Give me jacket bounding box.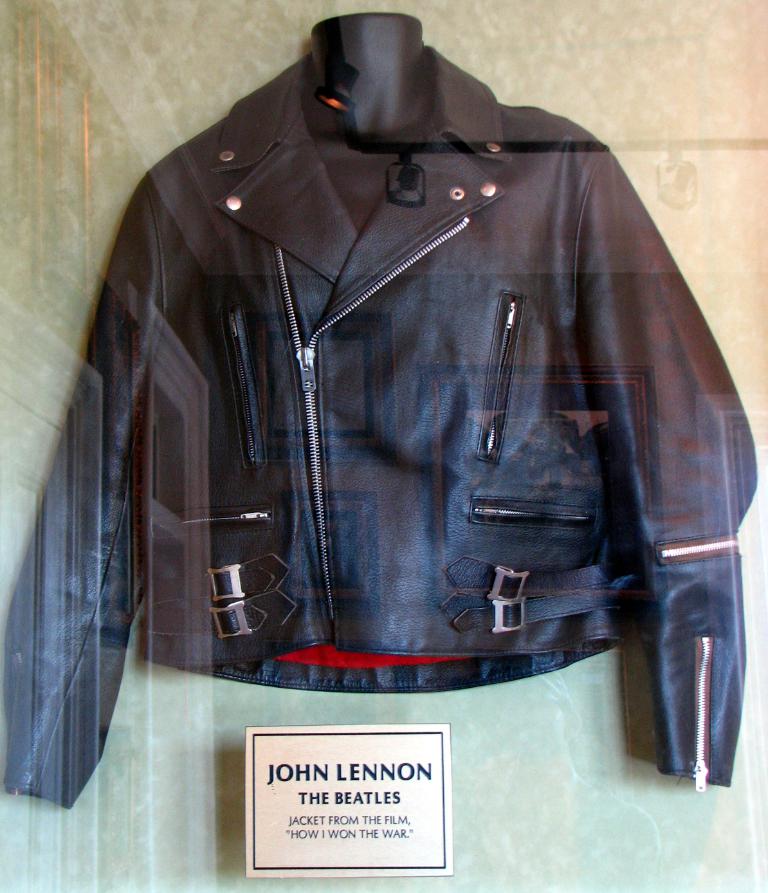
<bbox>0, 11, 762, 809</bbox>.
